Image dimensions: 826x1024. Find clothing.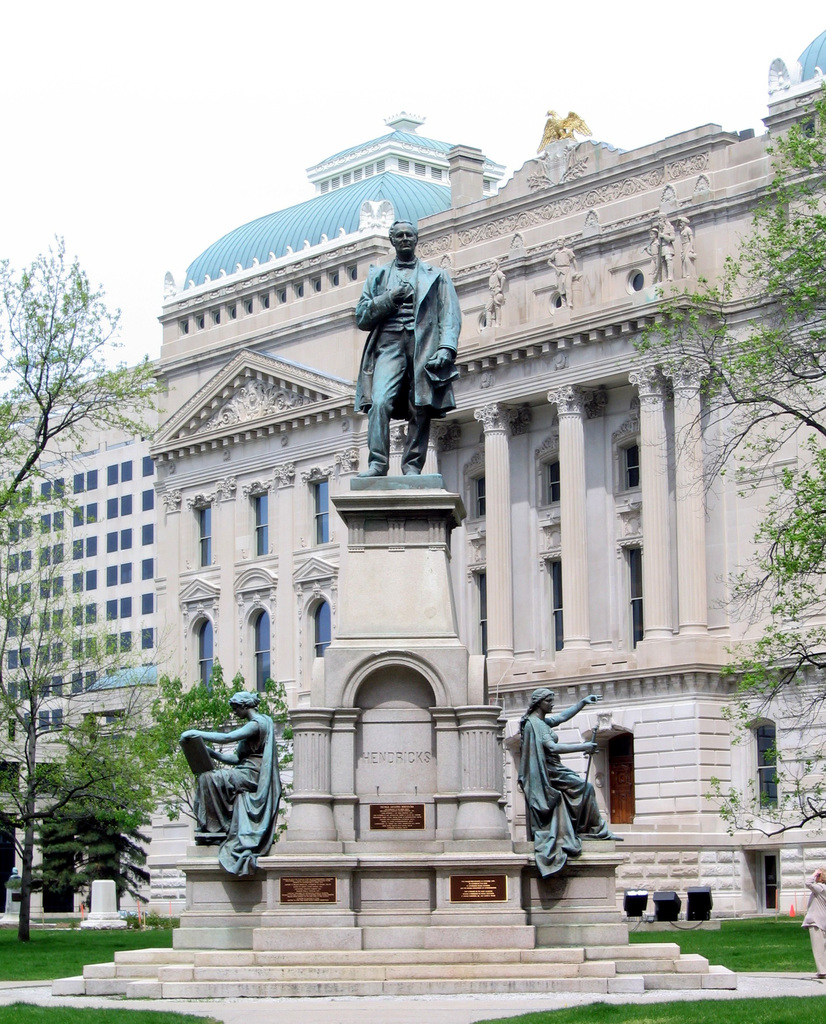
rect(357, 252, 469, 469).
